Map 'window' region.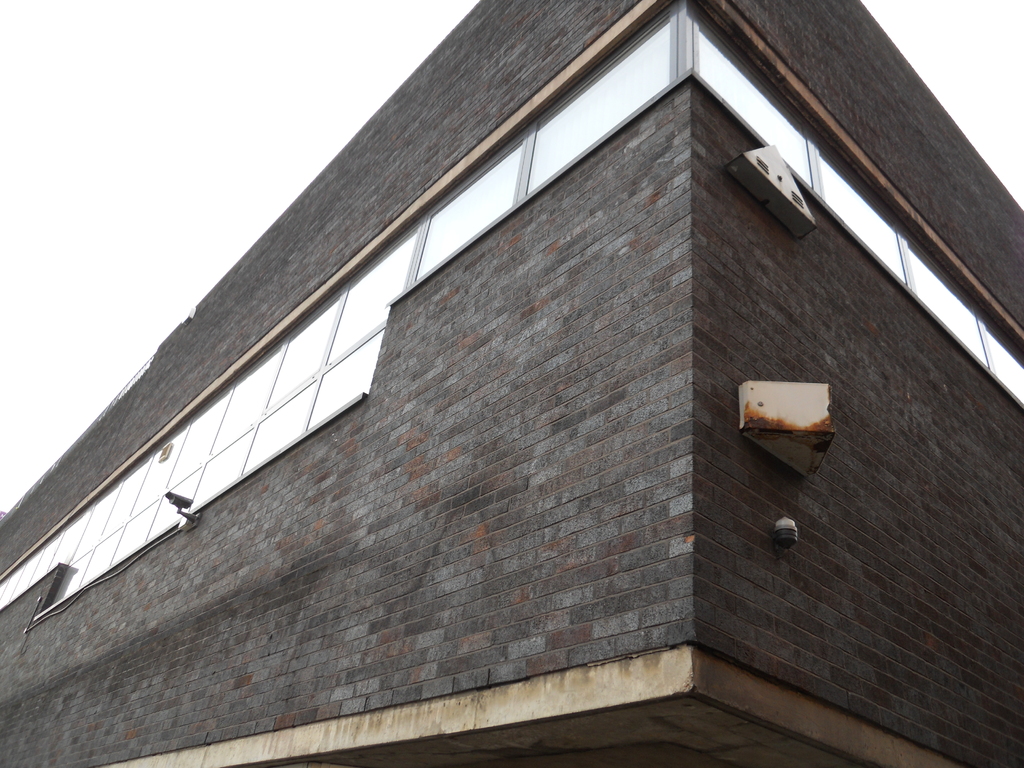
Mapped to x1=982 y1=331 x2=1023 y2=404.
